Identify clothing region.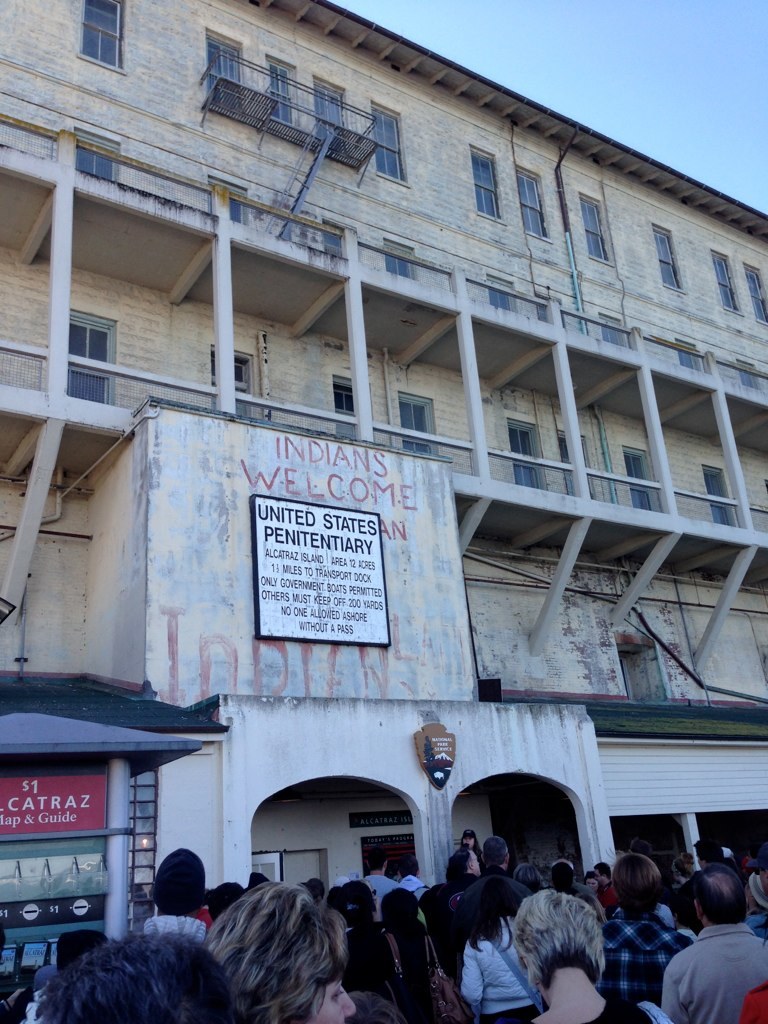
Region: (482, 863, 533, 913).
